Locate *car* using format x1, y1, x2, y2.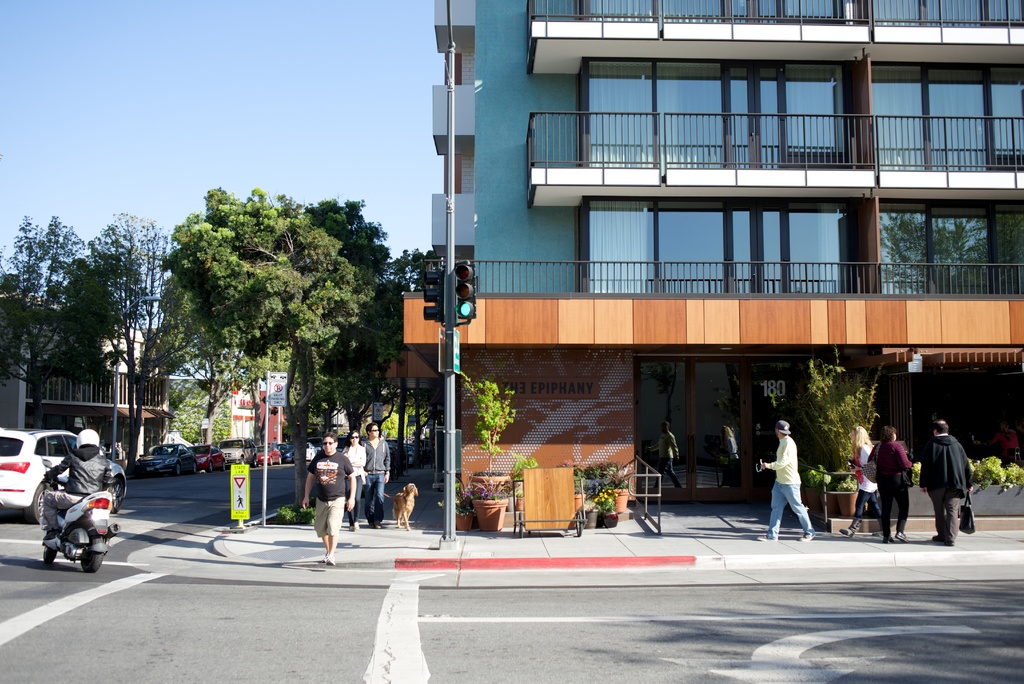
385, 443, 399, 470.
